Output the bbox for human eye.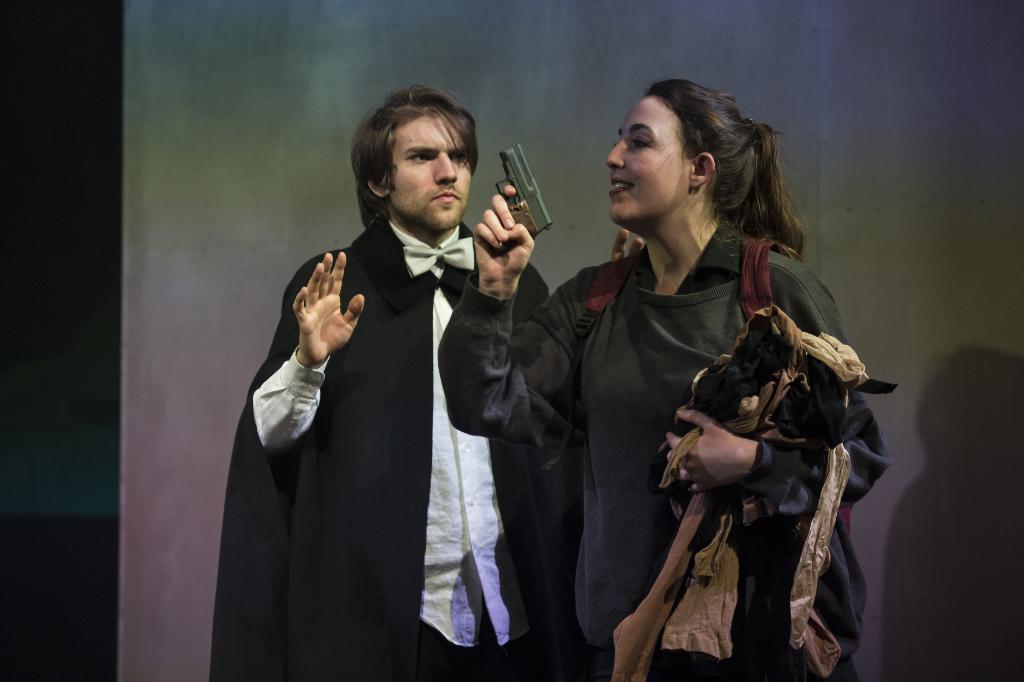
449:149:470:166.
